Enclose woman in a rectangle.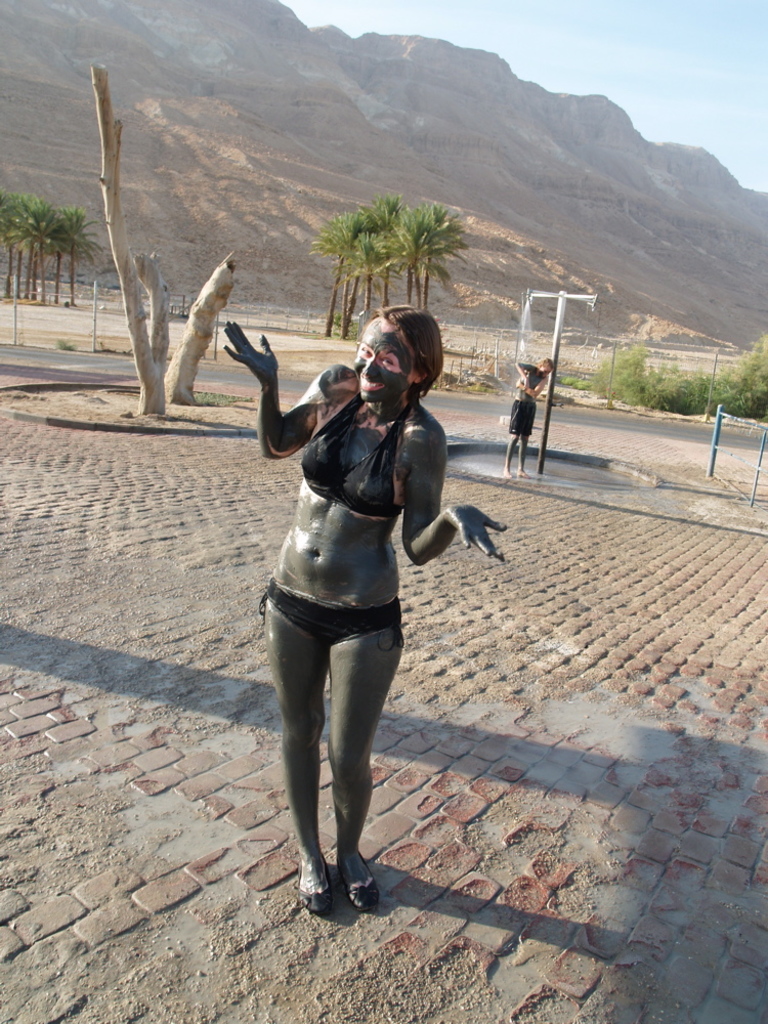
x1=245 y1=264 x2=485 y2=938.
